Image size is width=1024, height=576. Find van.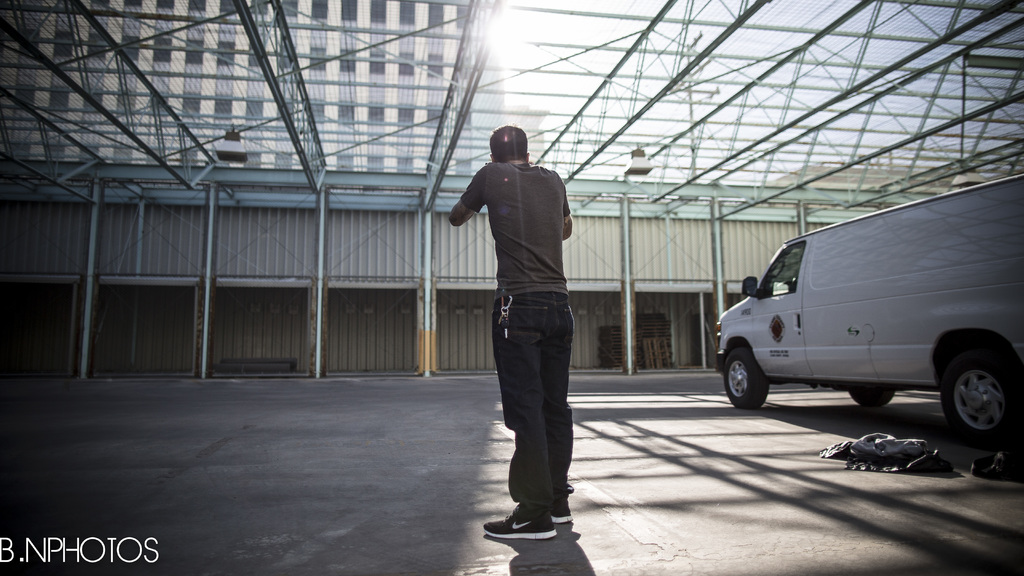
714 170 1023 447.
